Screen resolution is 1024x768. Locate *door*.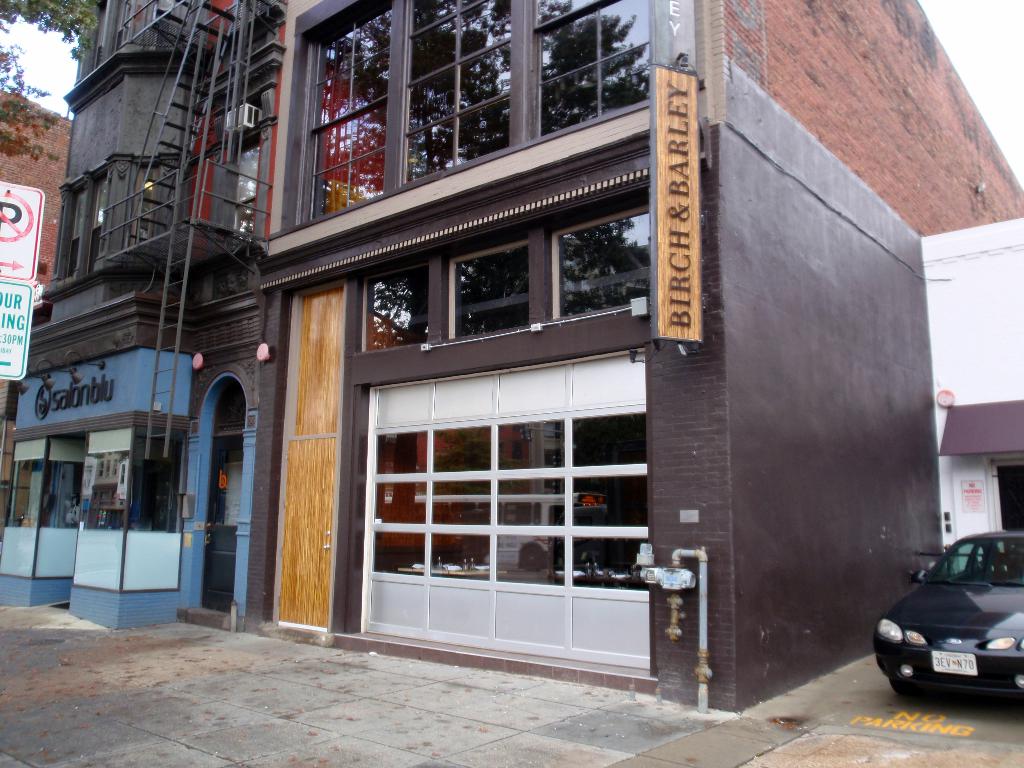
[278, 437, 341, 624].
